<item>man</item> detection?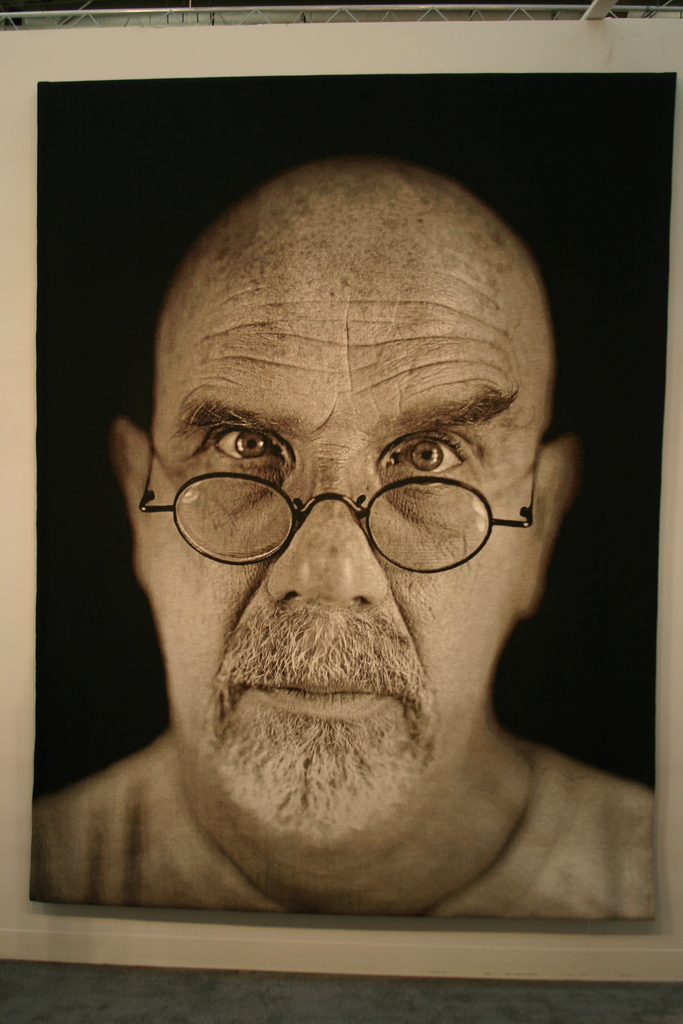
left=17, top=117, right=659, bottom=965
